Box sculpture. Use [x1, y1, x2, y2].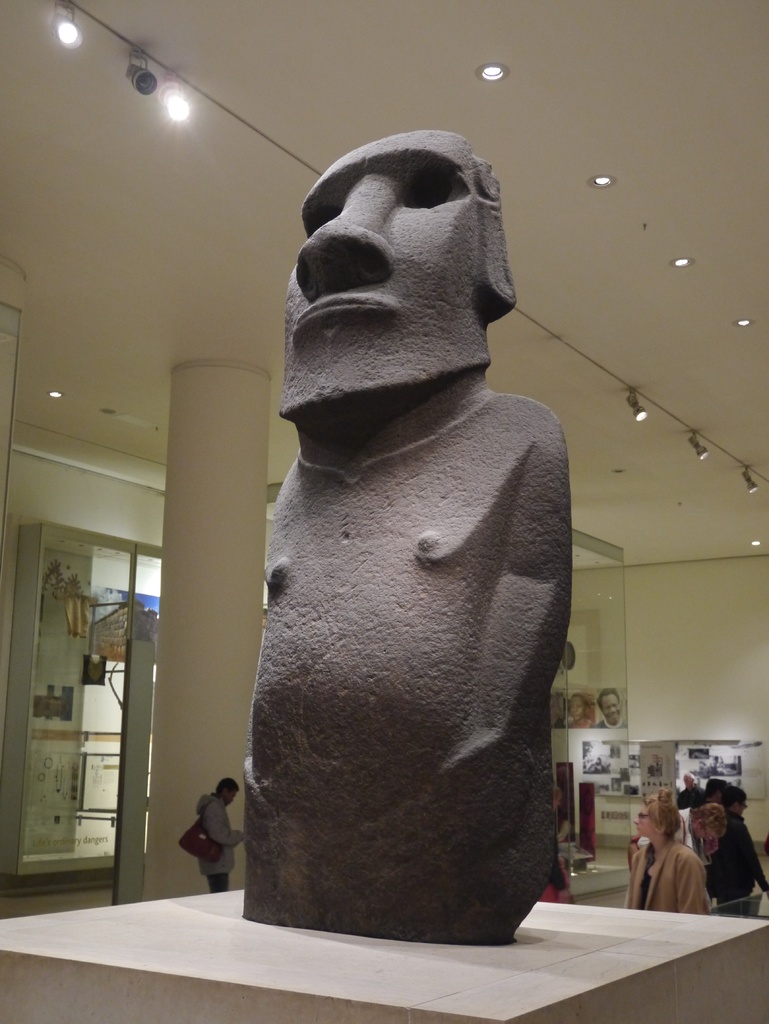
[237, 77, 612, 1009].
